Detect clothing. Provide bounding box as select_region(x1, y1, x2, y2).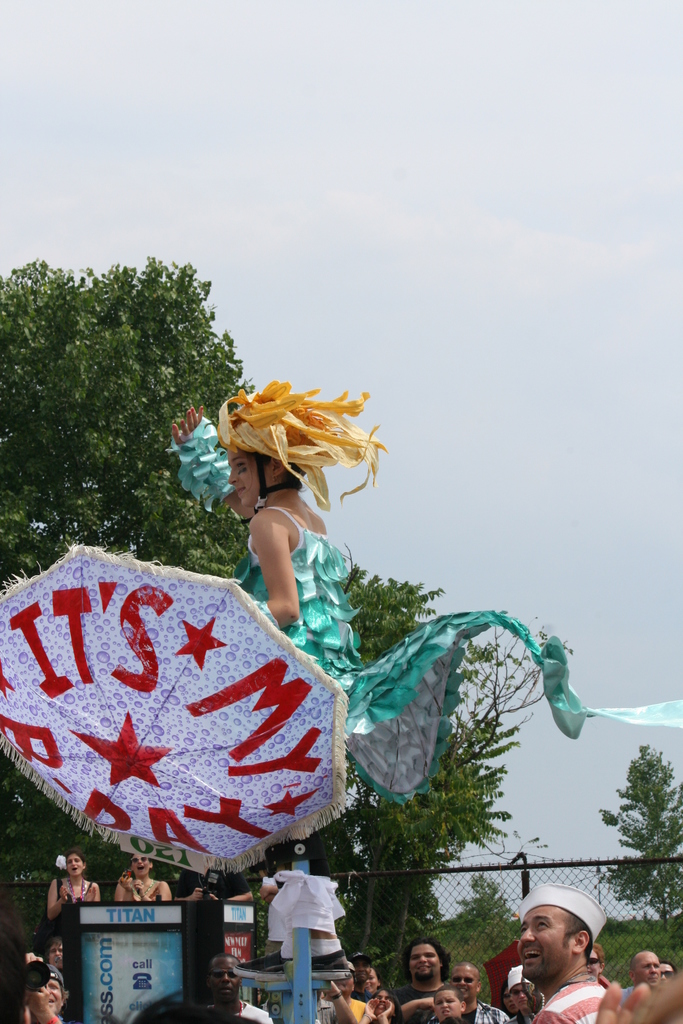
select_region(424, 1000, 511, 1023).
